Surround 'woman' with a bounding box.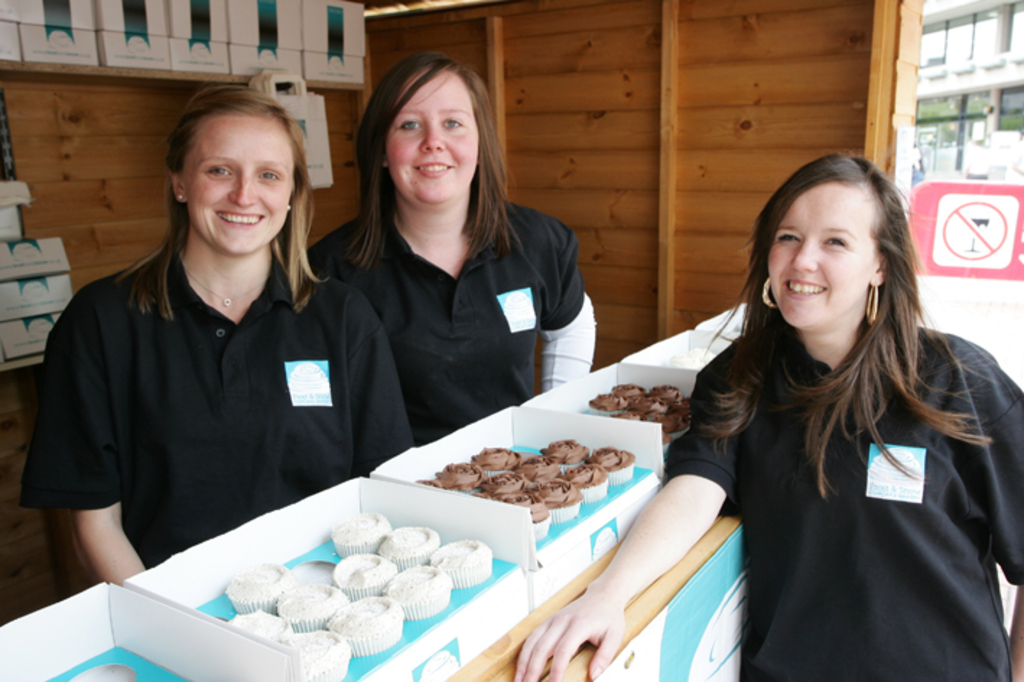
<bbox>35, 101, 370, 611</bbox>.
